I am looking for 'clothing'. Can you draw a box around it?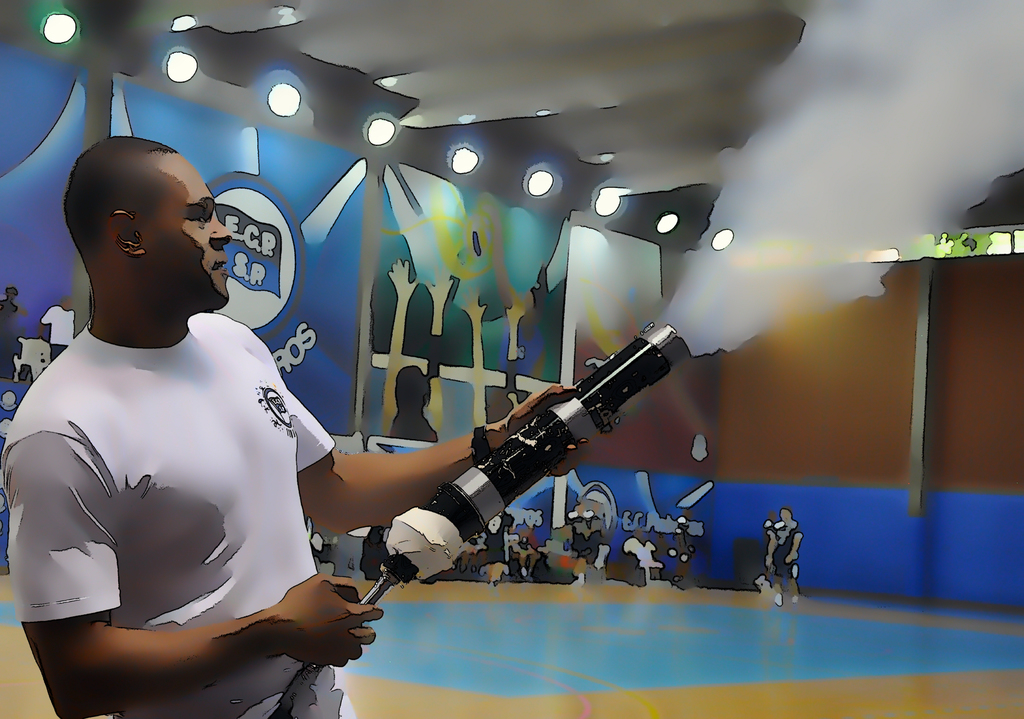
Sure, the bounding box is [17, 255, 360, 678].
